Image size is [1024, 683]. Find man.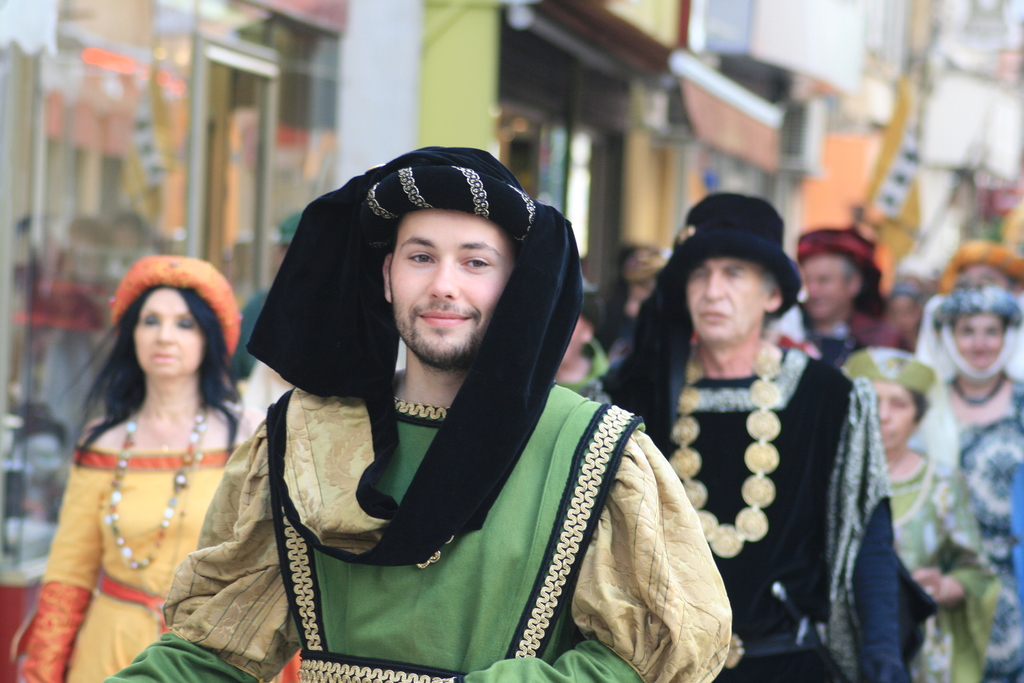
Rect(594, 191, 914, 682).
